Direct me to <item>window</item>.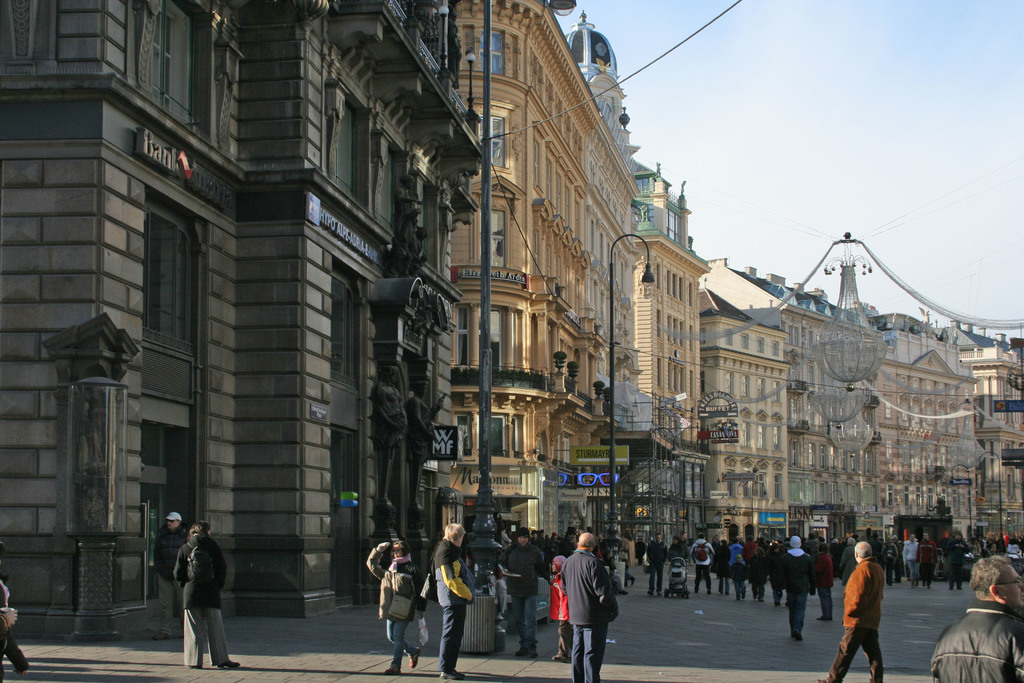
Direction: {"x1": 509, "y1": 422, "x2": 521, "y2": 458}.
